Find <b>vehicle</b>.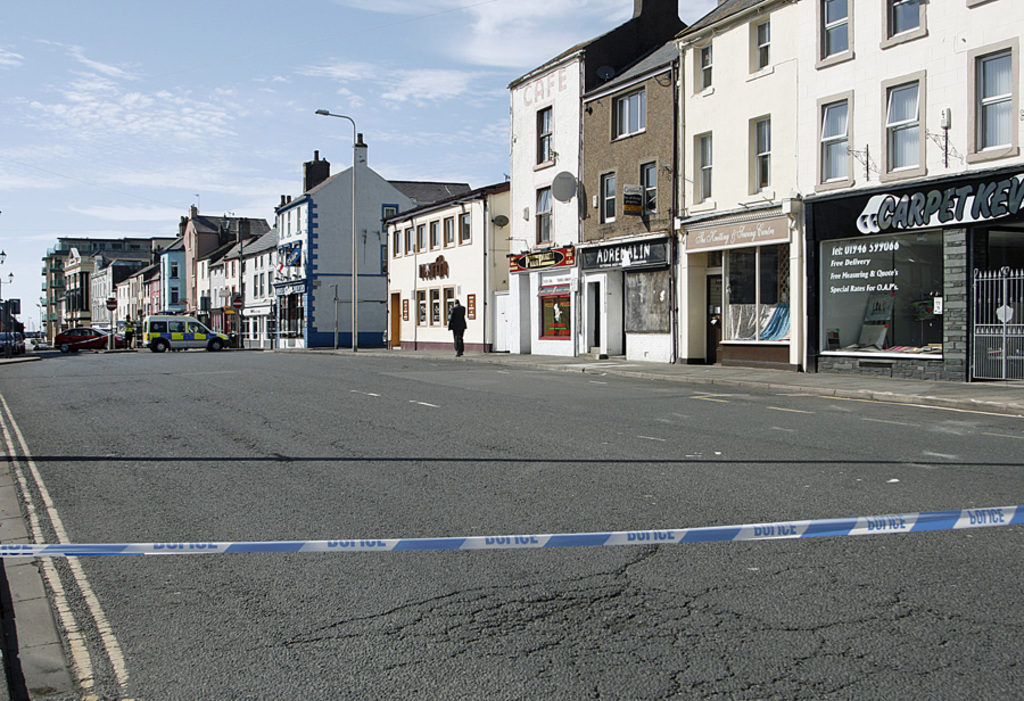
box(143, 314, 230, 350).
